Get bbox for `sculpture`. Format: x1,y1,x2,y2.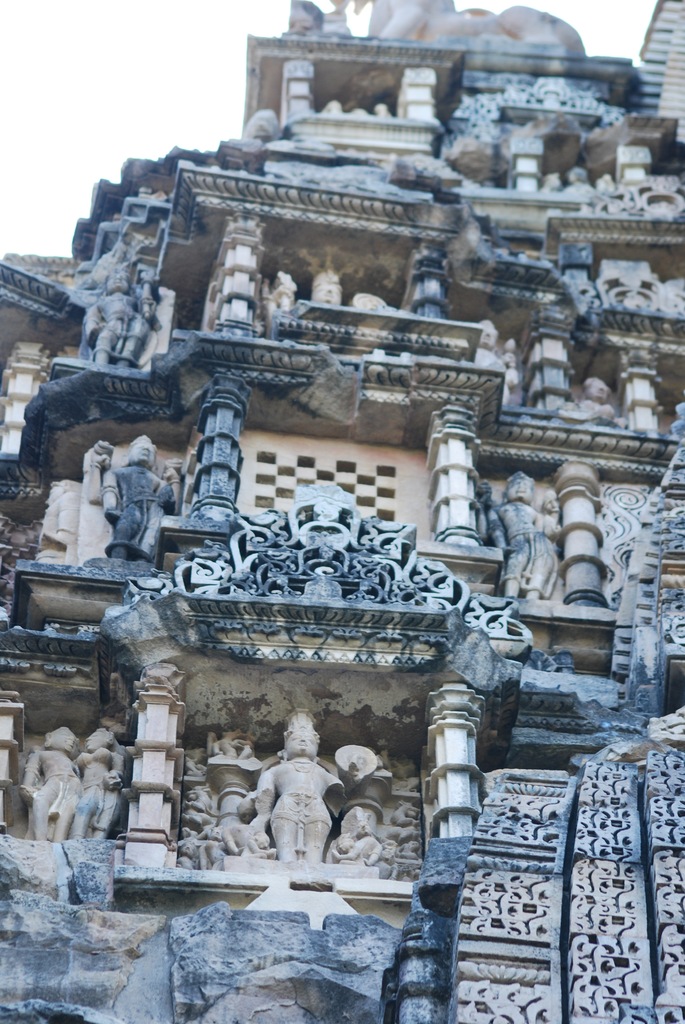
332,0,585,59.
